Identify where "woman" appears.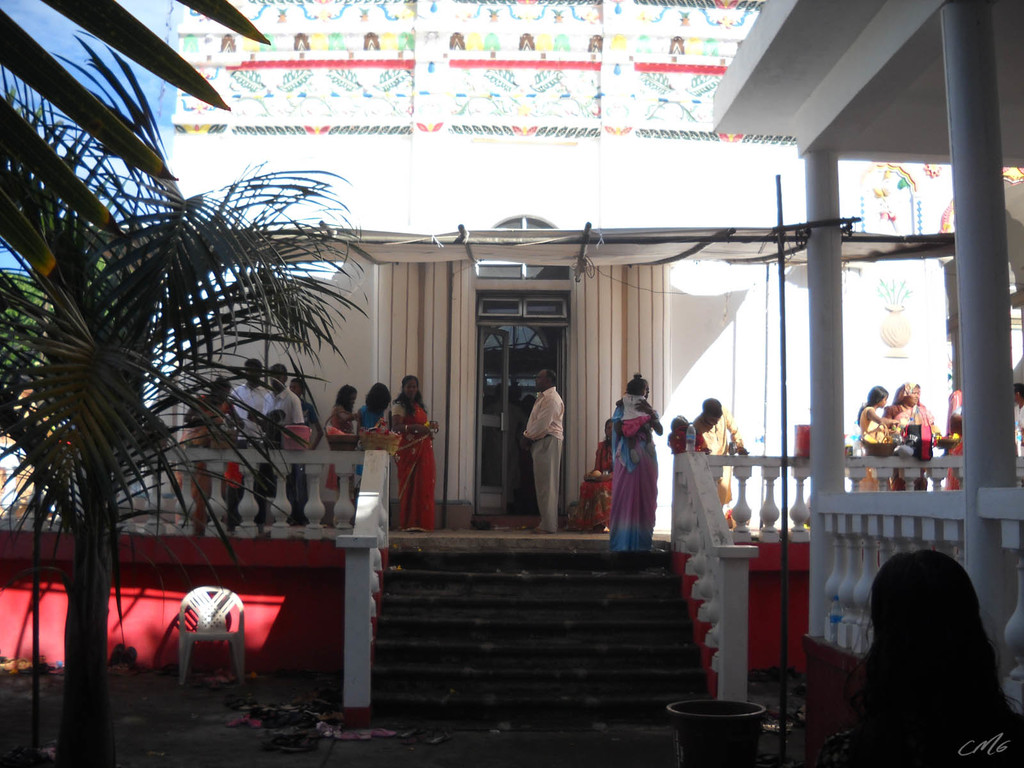
Appears at bbox=(581, 363, 660, 548).
